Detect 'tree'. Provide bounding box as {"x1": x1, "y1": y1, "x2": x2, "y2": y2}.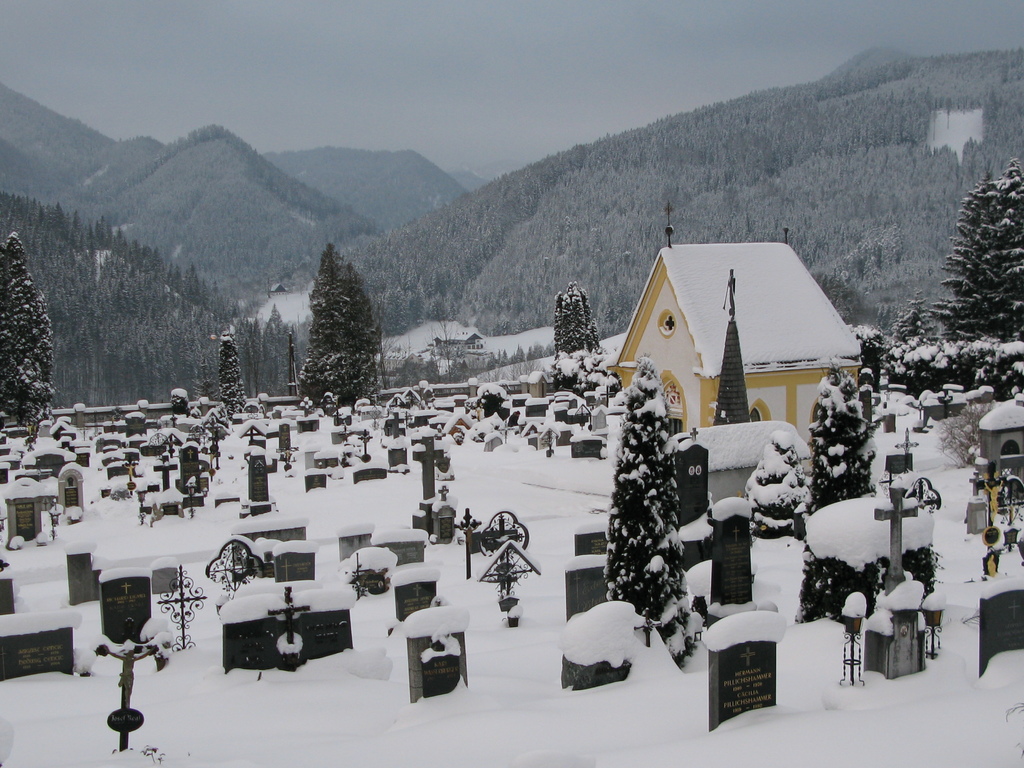
{"x1": 596, "y1": 348, "x2": 705, "y2": 669}.
